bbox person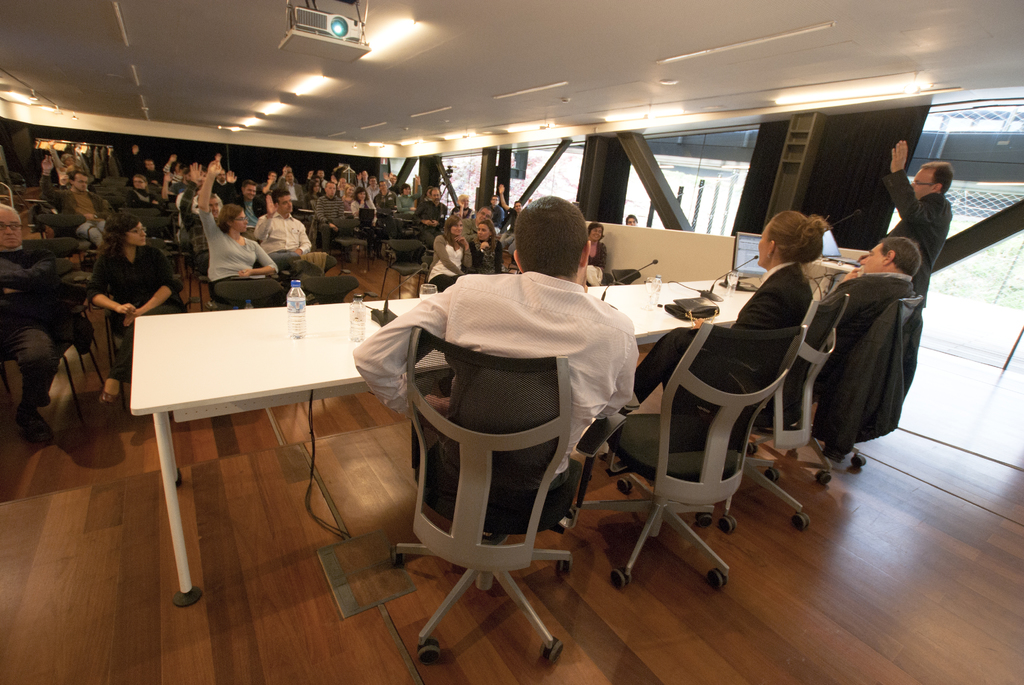
box=[490, 198, 497, 225]
